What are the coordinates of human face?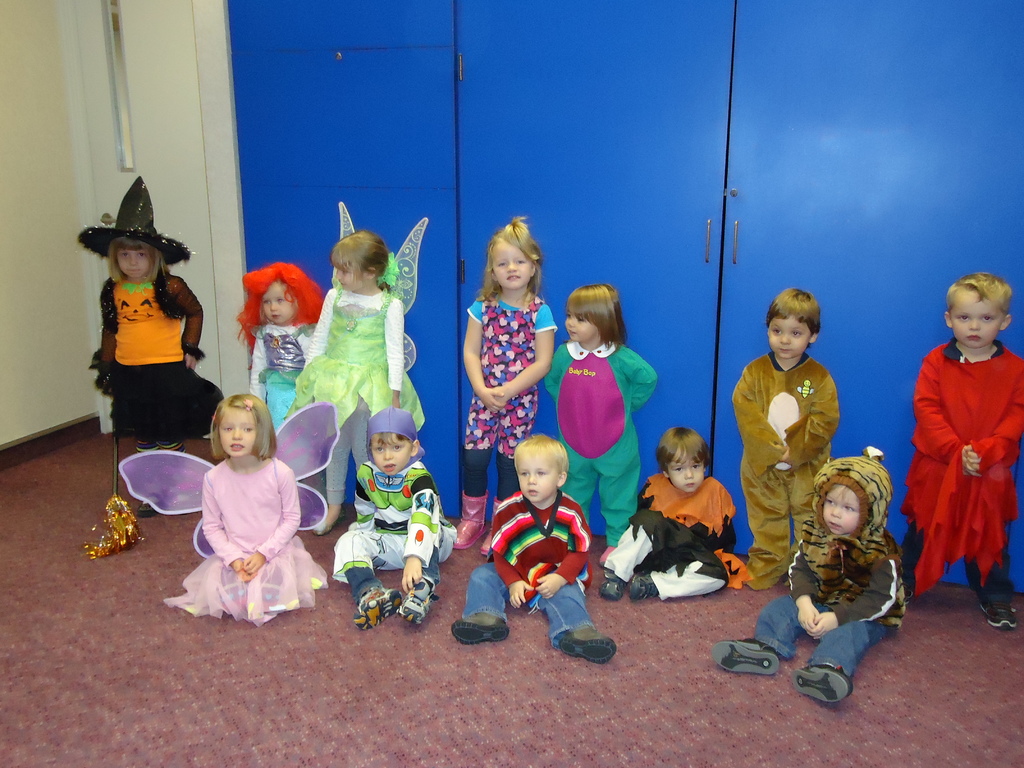
x1=668 y1=452 x2=700 y2=487.
